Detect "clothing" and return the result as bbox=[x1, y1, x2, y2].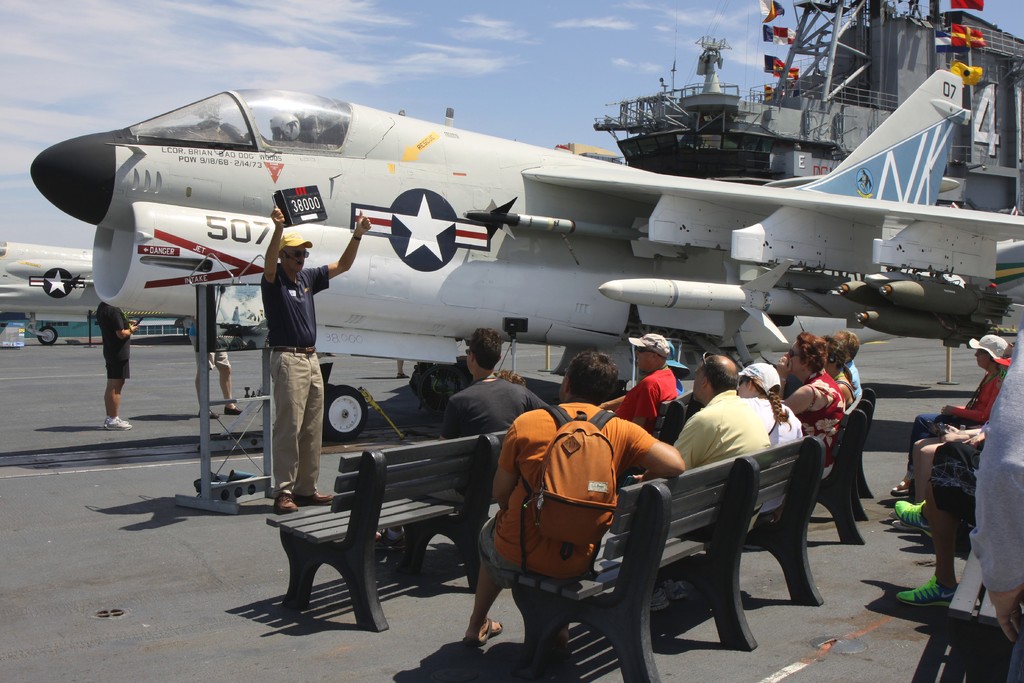
bbox=[928, 439, 982, 525].
